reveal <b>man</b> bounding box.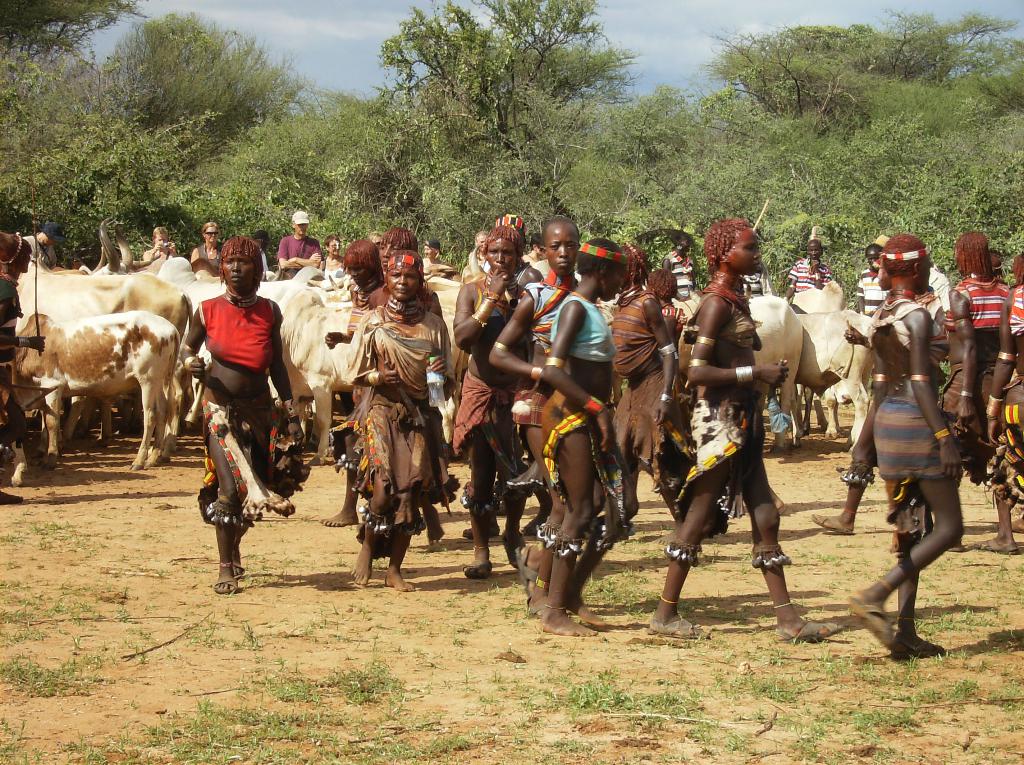
Revealed: crop(279, 209, 321, 269).
